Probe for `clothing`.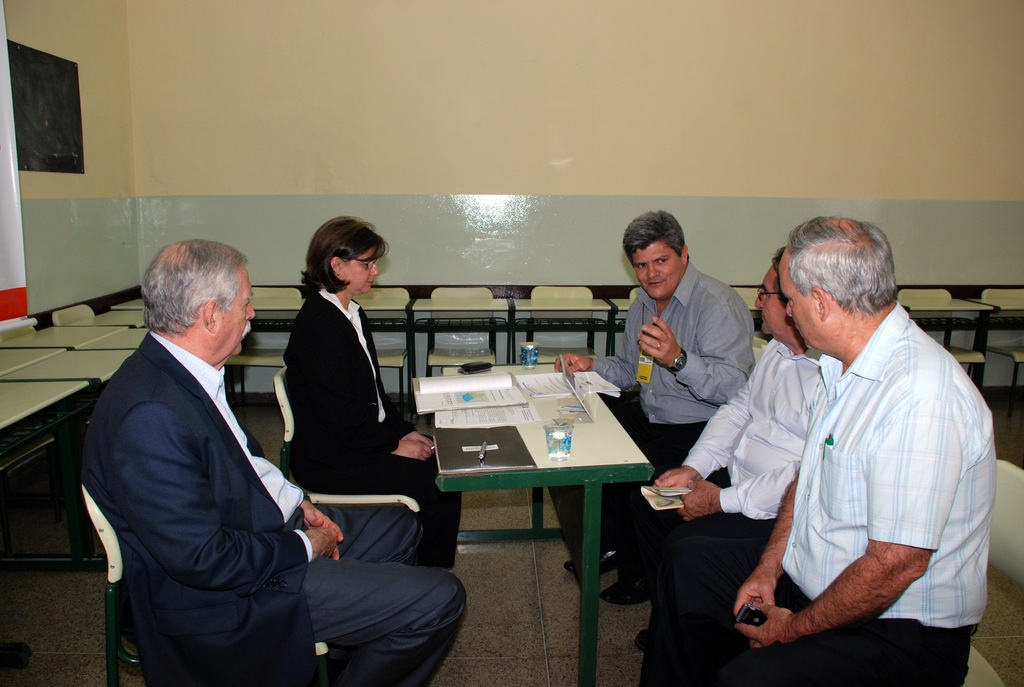
Probe result: x1=608 y1=354 x2=832 y2=580.
